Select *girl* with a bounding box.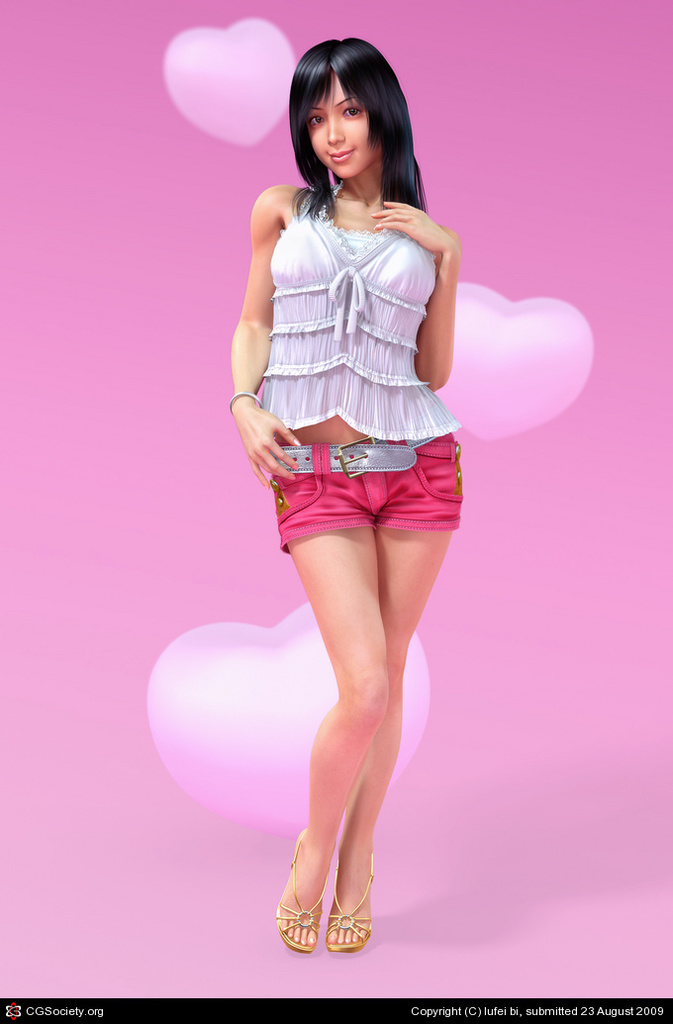
box(227, 28, 462, 954).
